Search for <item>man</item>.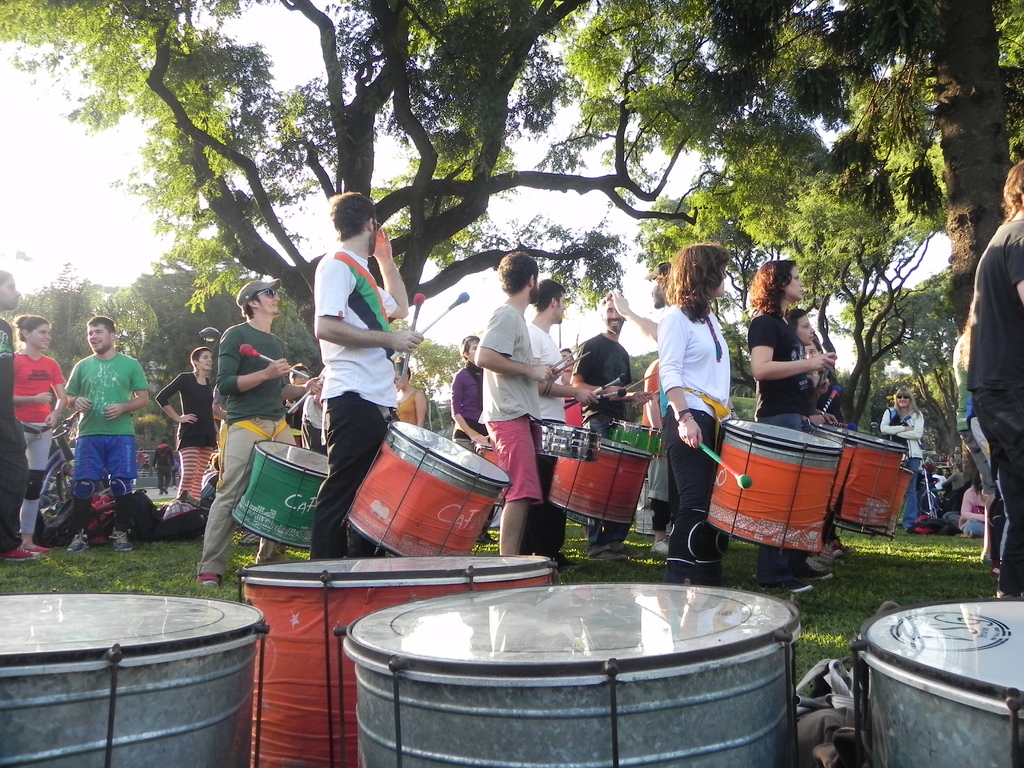
Found at {"left": 565, "top": 282, "right": 657, "bottom": 559}.
